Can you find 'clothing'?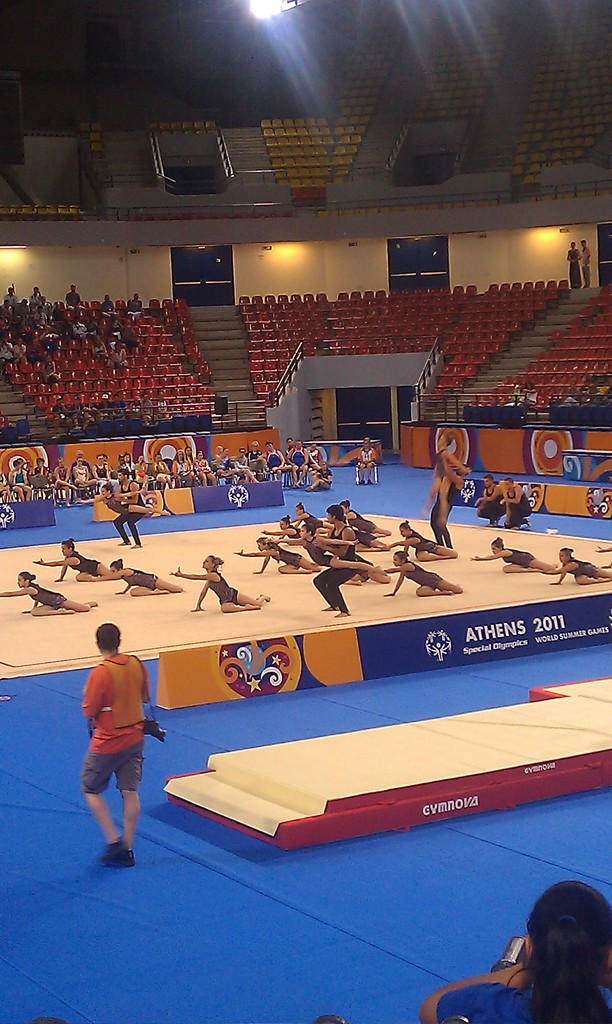
Yes, bounding box: pyautogui.locateOnScreen(565, 557, 597, 579).
